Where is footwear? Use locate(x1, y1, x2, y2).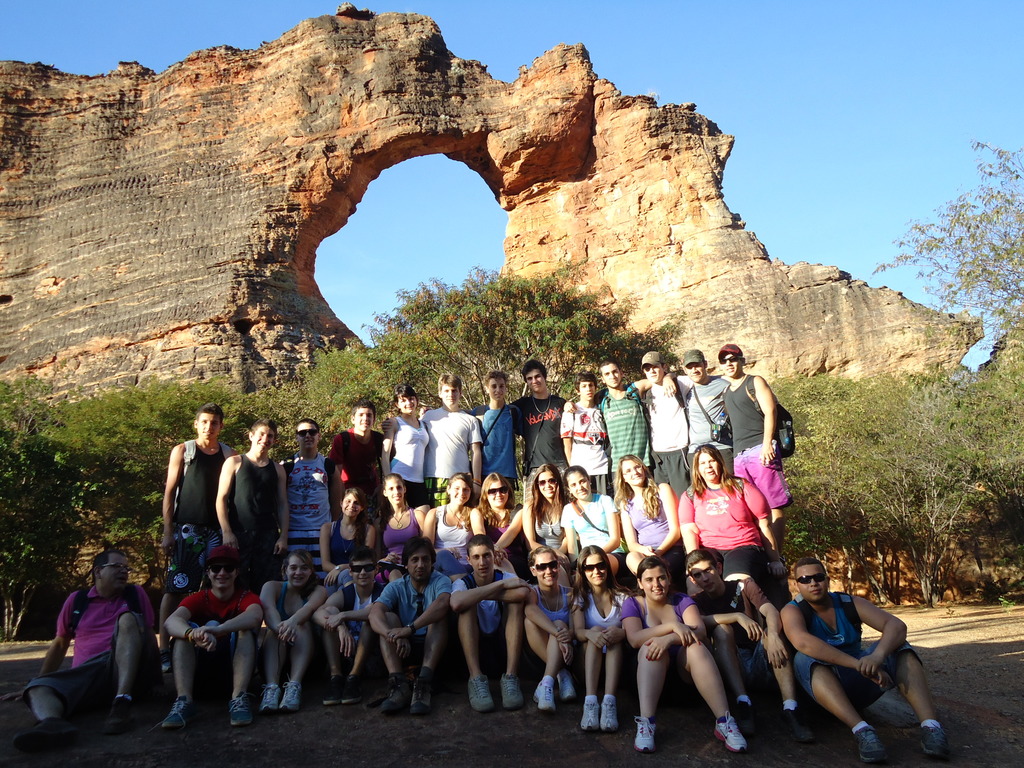
locate(600, 698, 621, 732).
